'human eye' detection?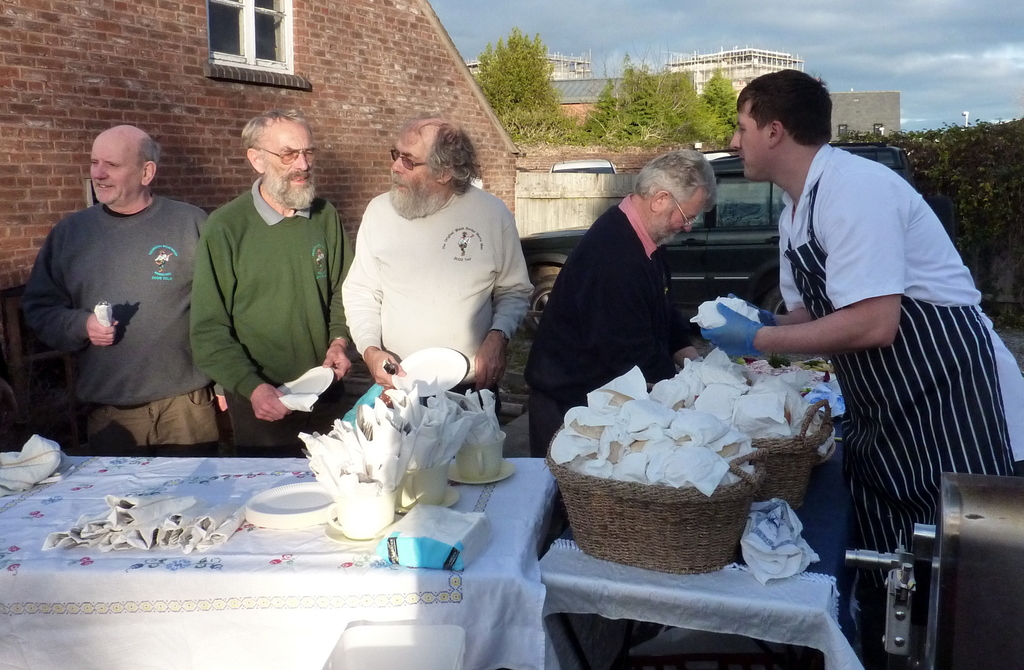
{"left": 286, "top": 153, "right": 294, "bottom": 158}
